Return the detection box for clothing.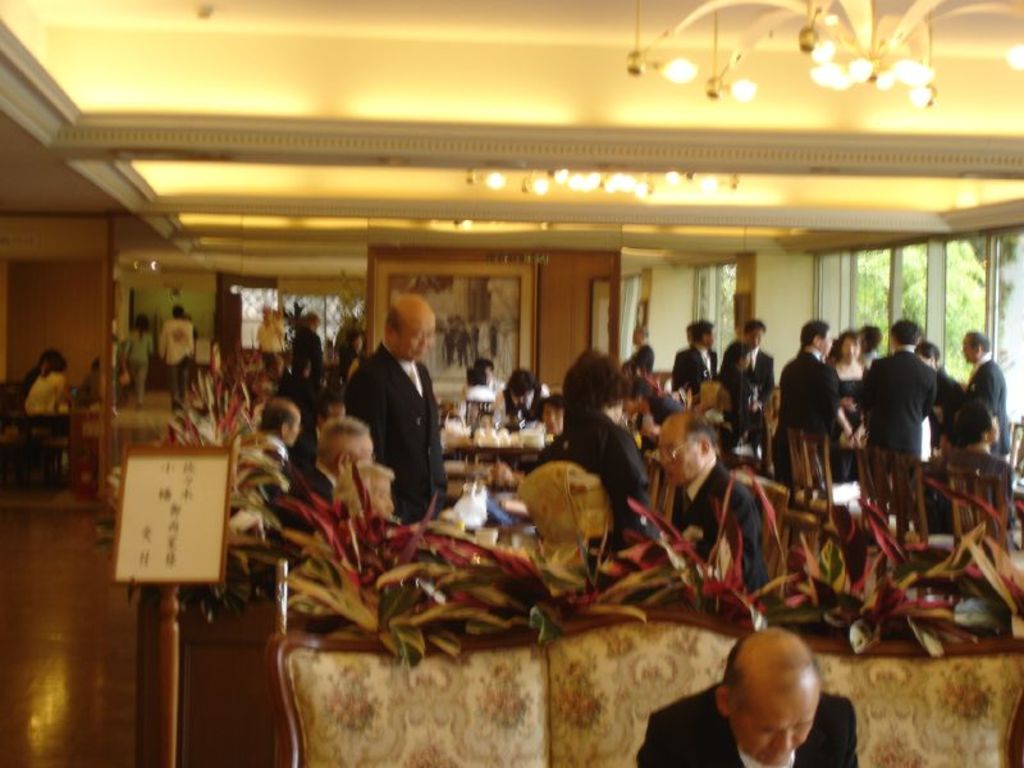
{"x1": 493, "y1": 378, "x2": 552, "y2": 429}.
